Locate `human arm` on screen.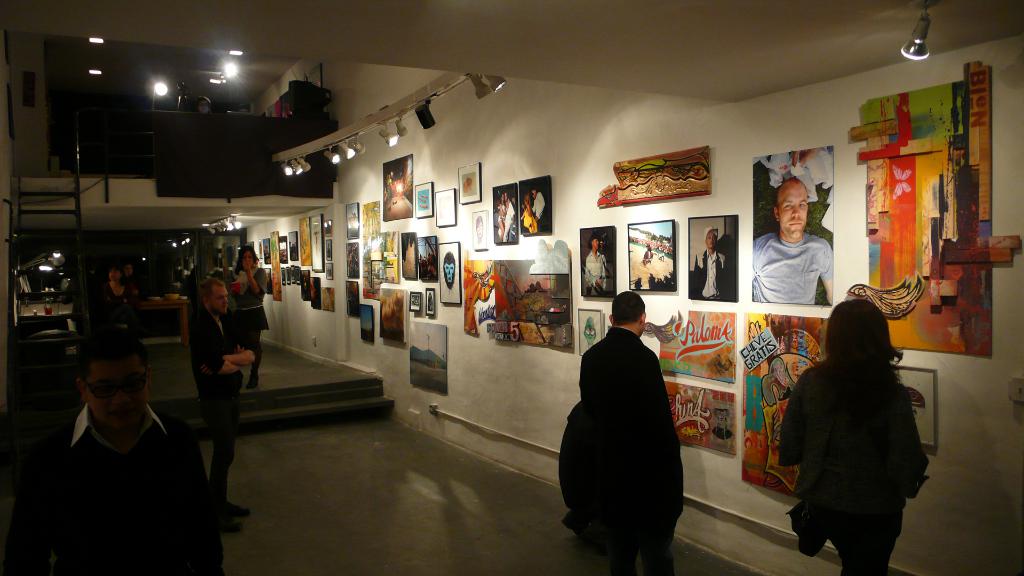
On screen at pyautogui.locateOnScreen(819, 240, 833, 305).
